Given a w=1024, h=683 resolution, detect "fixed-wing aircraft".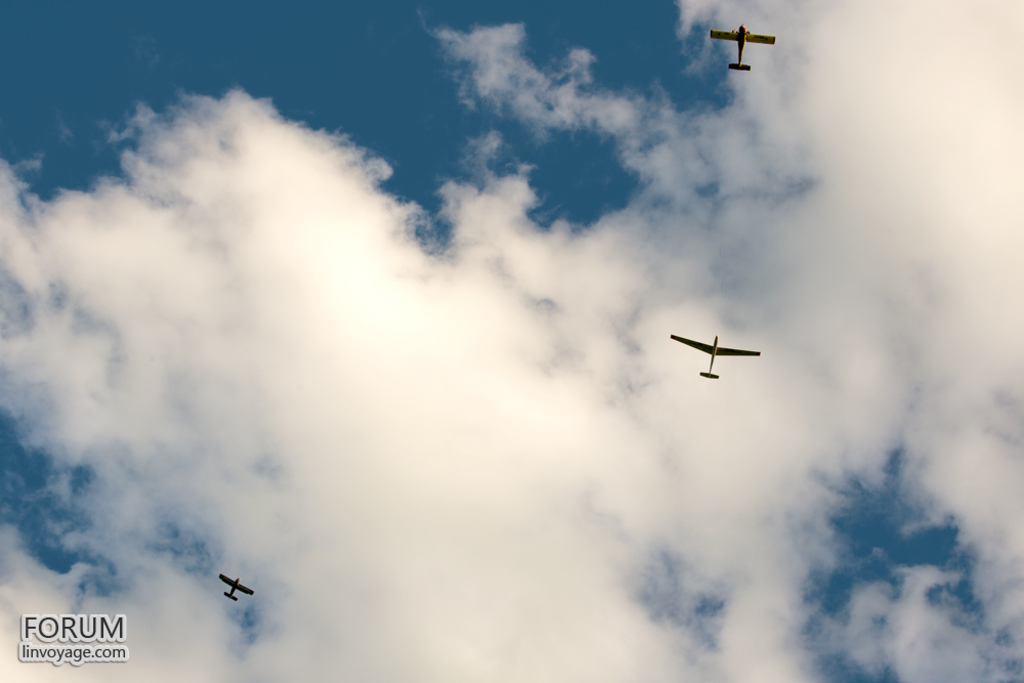
bbox(218, 575, 251, 602).
